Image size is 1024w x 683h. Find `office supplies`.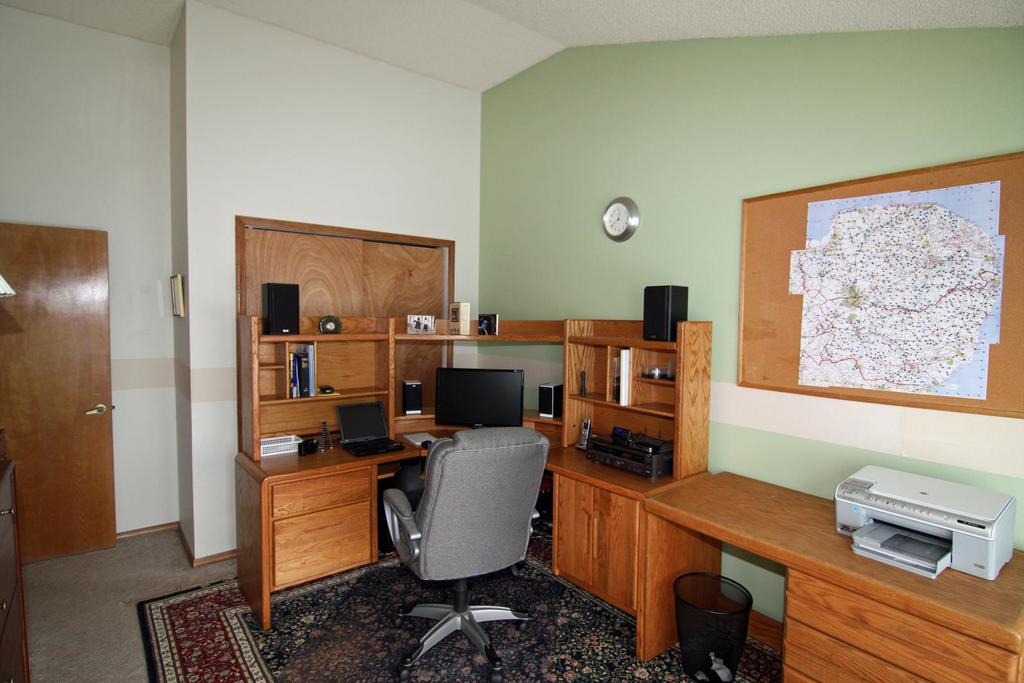
pyautogui.locateOnScreen(478, 312, 500, 332).
